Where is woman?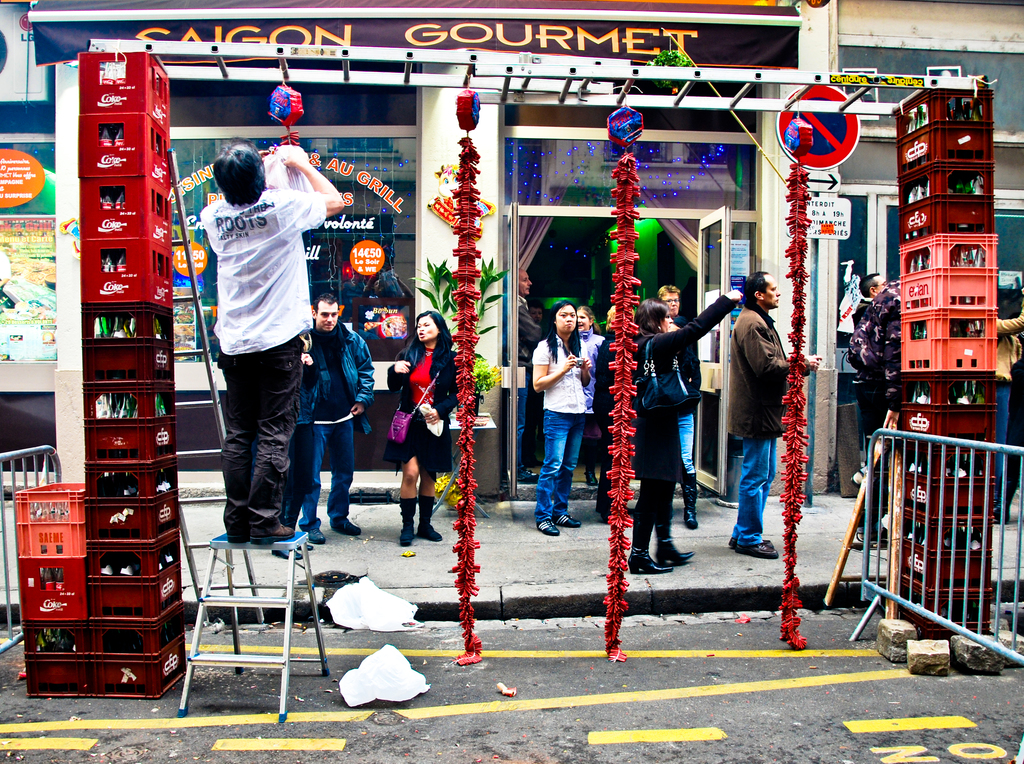
bbox=[380, 304, 467, 583].
